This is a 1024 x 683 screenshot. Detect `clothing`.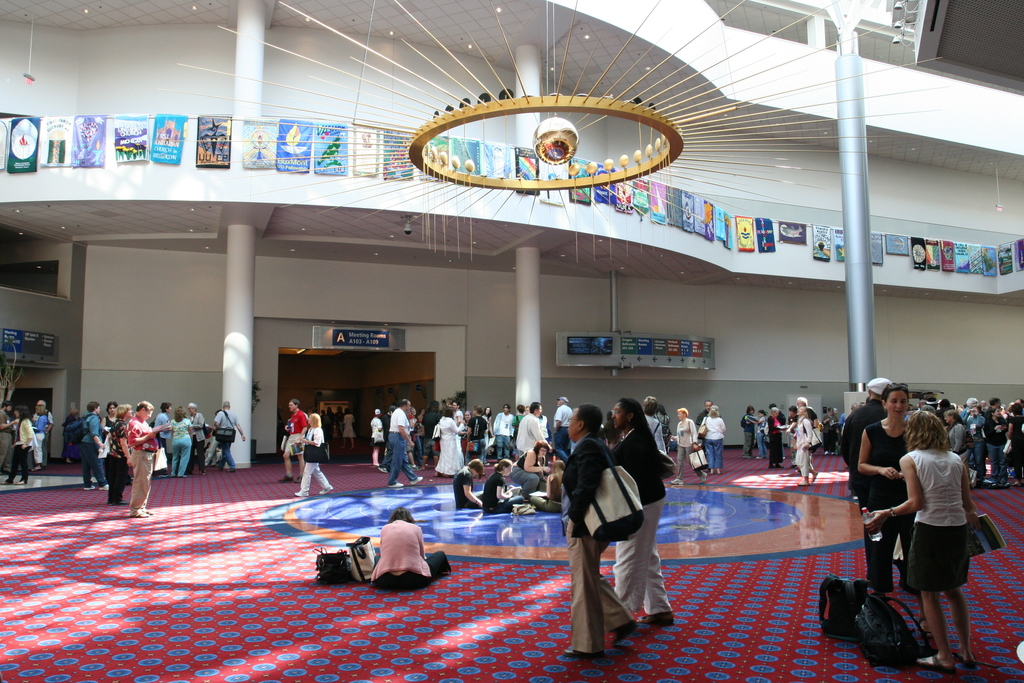
513 414 548 456.
